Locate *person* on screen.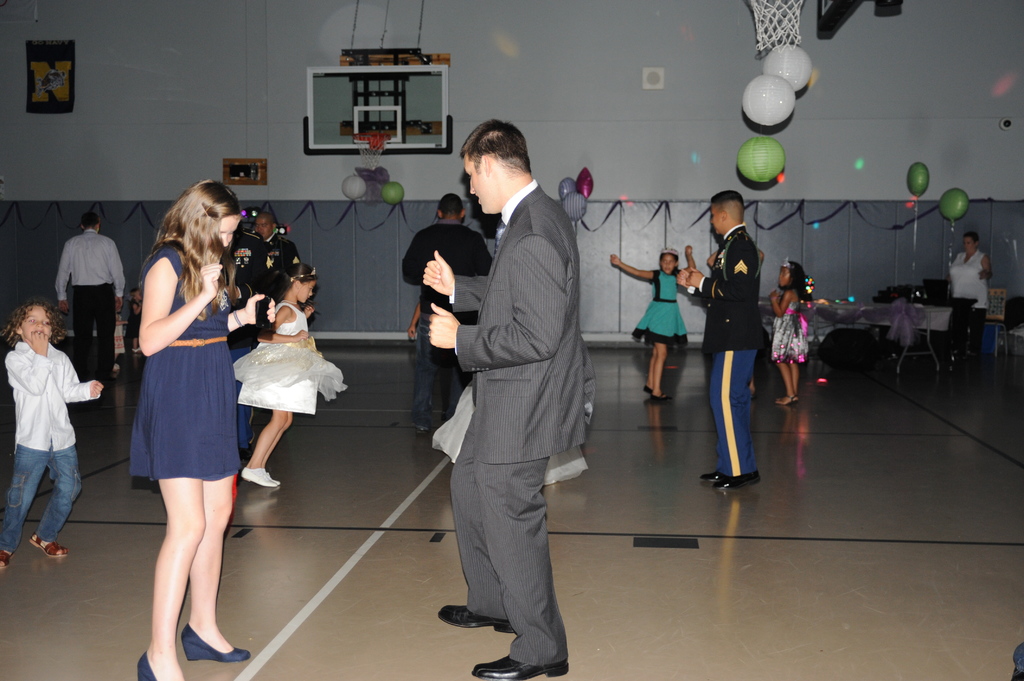
On screen at crop(397, 193, 488, 431).
